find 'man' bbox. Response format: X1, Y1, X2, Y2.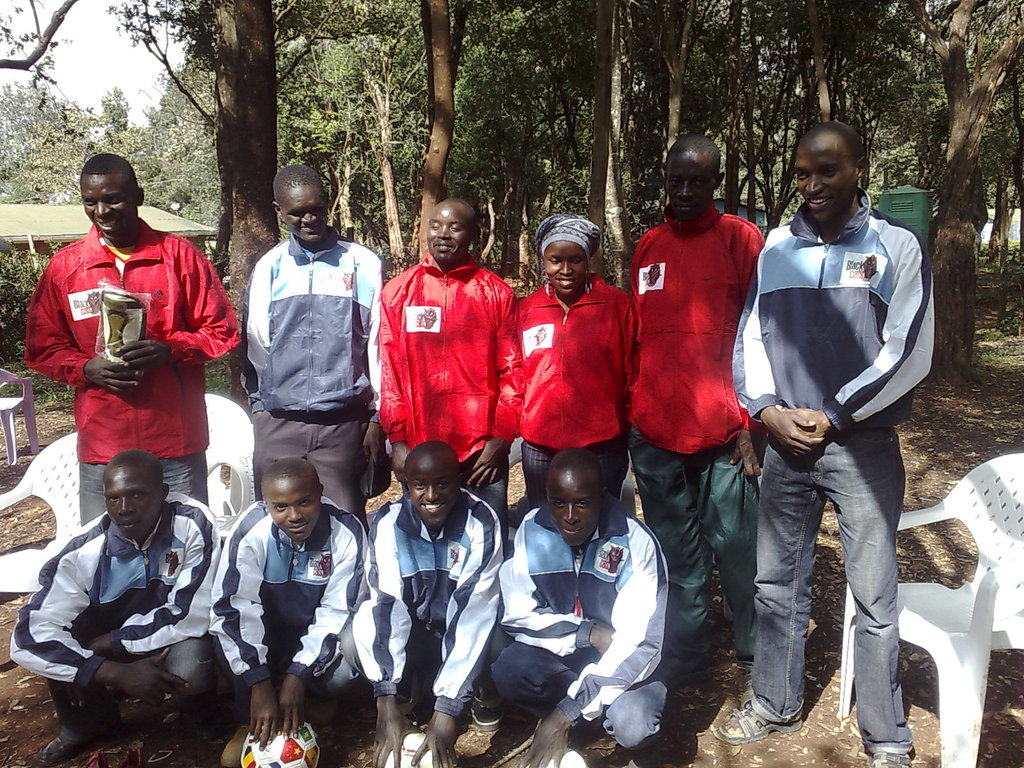
380, 196, 520, 500.
